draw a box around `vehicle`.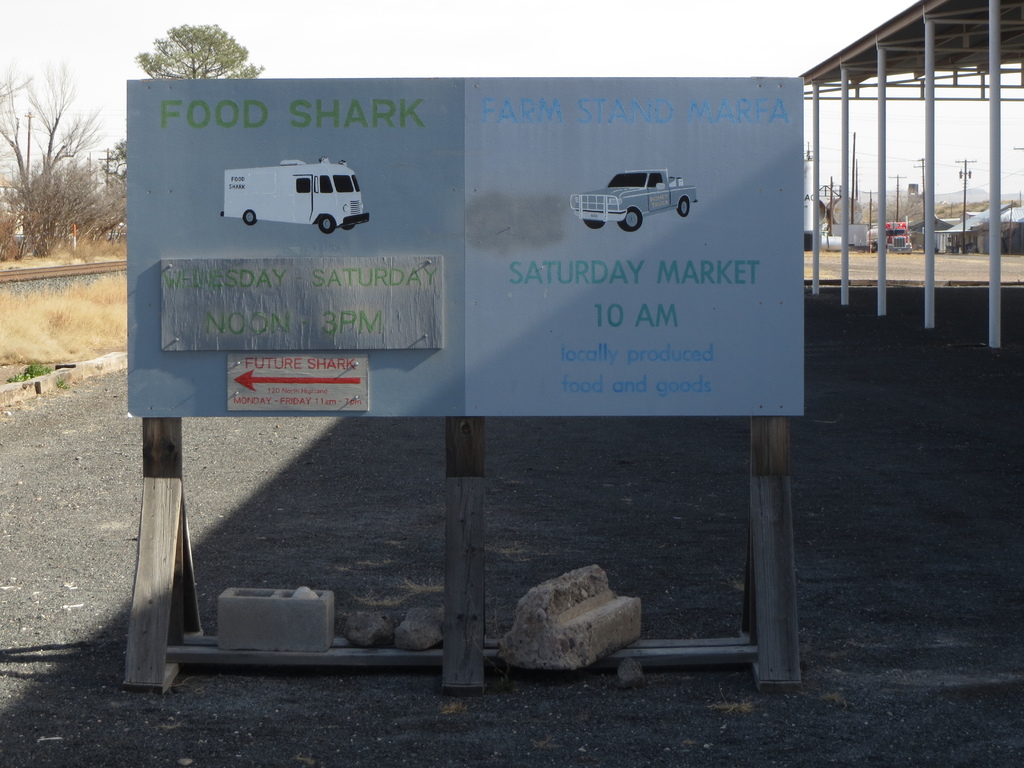
bbox=(571, 166, 698, 230).
